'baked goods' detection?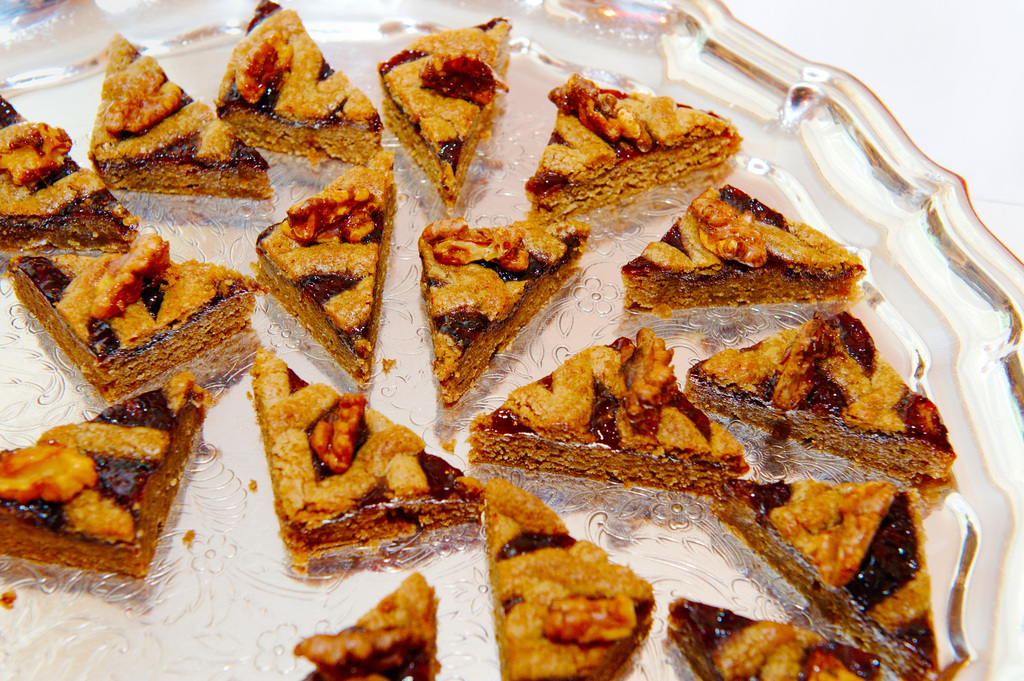
656/595/883/680
